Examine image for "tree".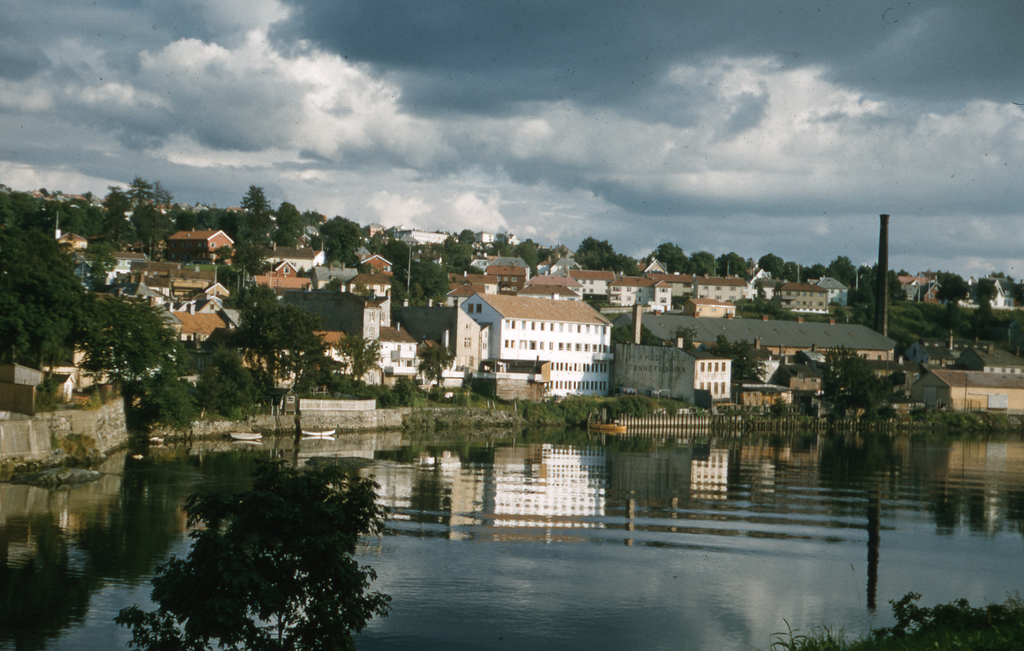
Examination result: 815,344,895,422.
